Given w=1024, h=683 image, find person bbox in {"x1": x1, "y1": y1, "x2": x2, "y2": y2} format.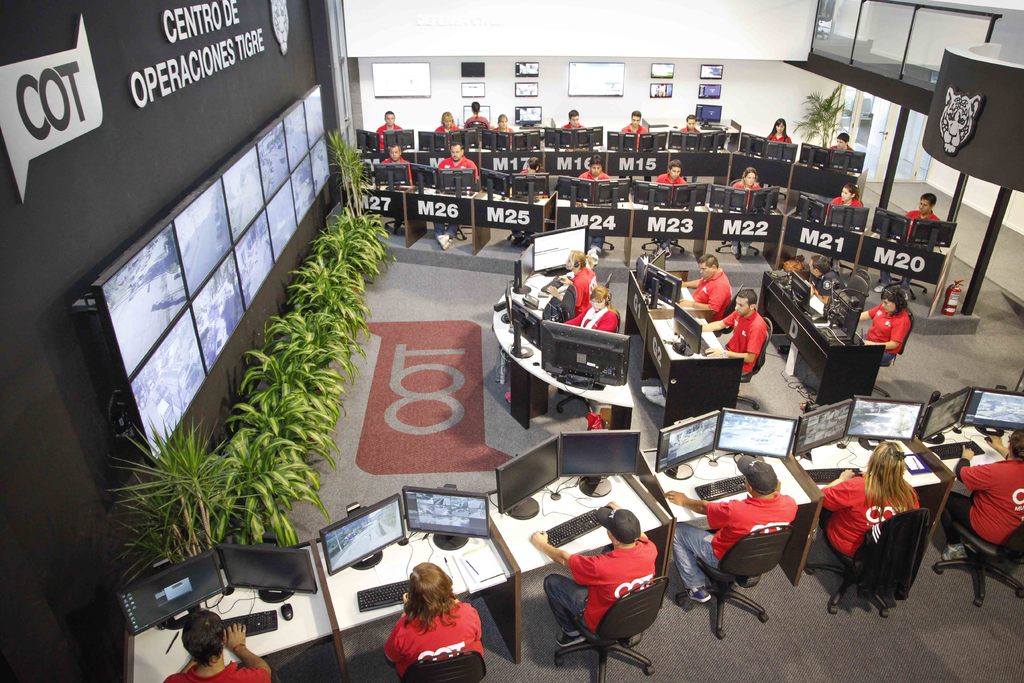
{"x1": 821, "y1": 185, "x2": 865, "y2": 224}.
